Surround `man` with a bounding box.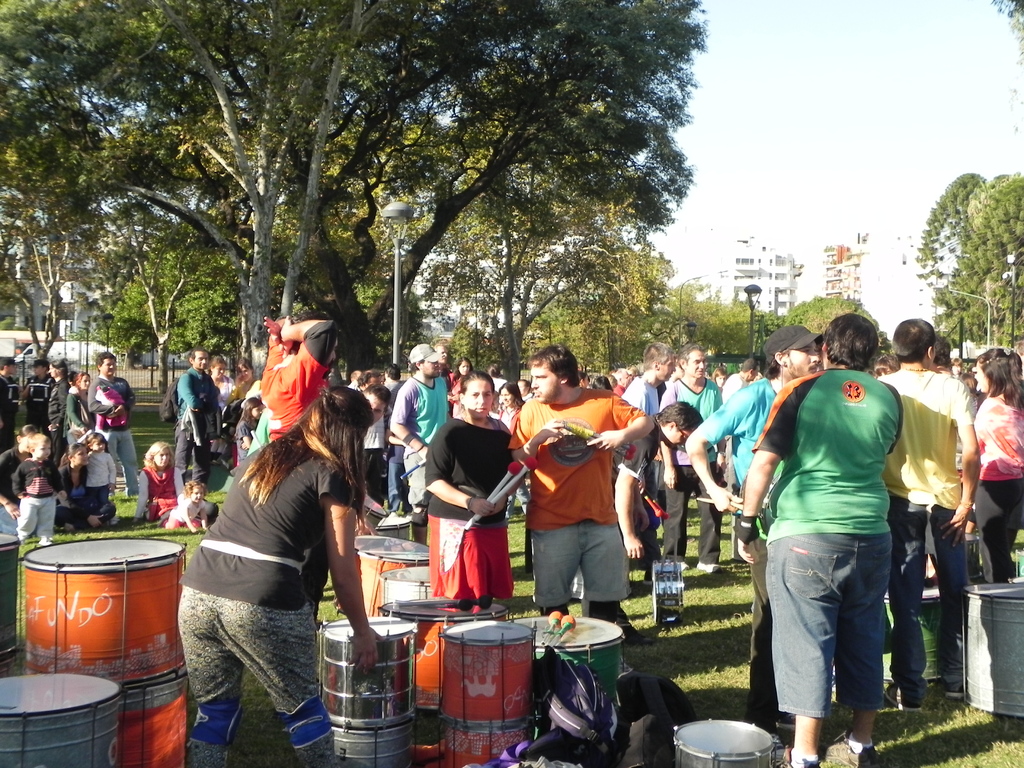
620,337,684,426.
